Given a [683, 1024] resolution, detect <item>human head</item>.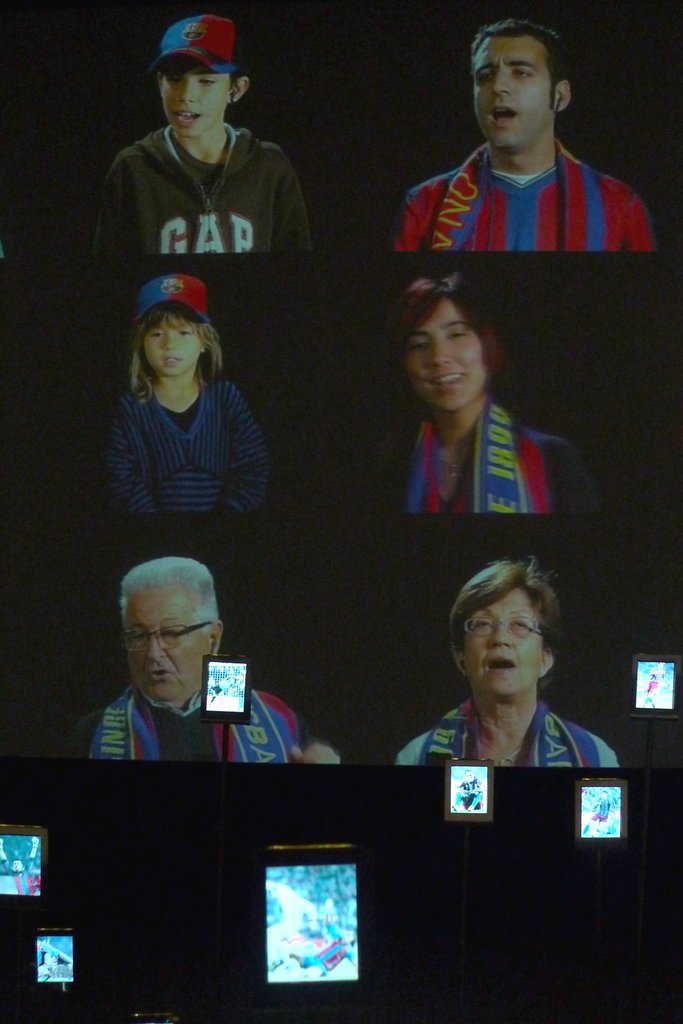
387 274 502 410.
